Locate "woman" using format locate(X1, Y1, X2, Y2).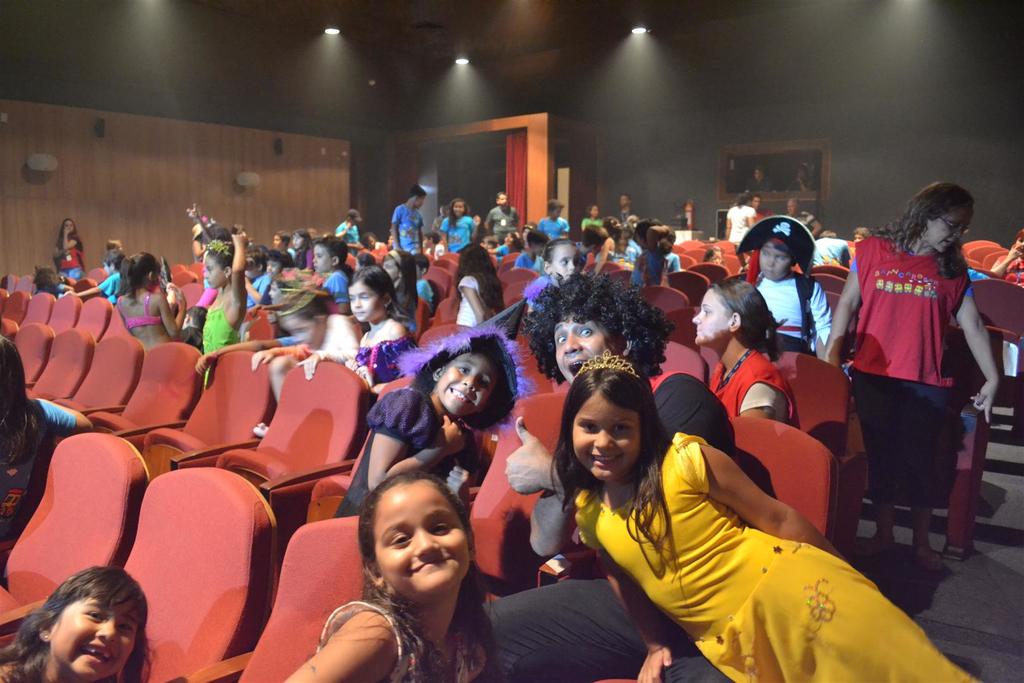
locate(433, 193, 481, 253).
